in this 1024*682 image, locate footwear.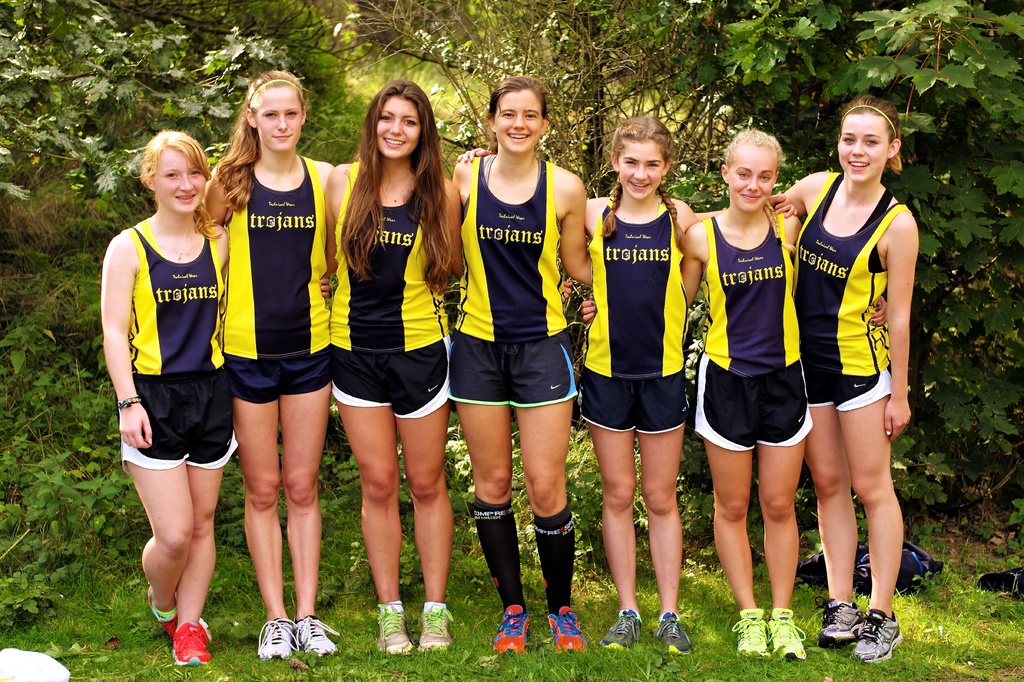
Bounding box: (left=415, top=607, right=453, bottom=654).
